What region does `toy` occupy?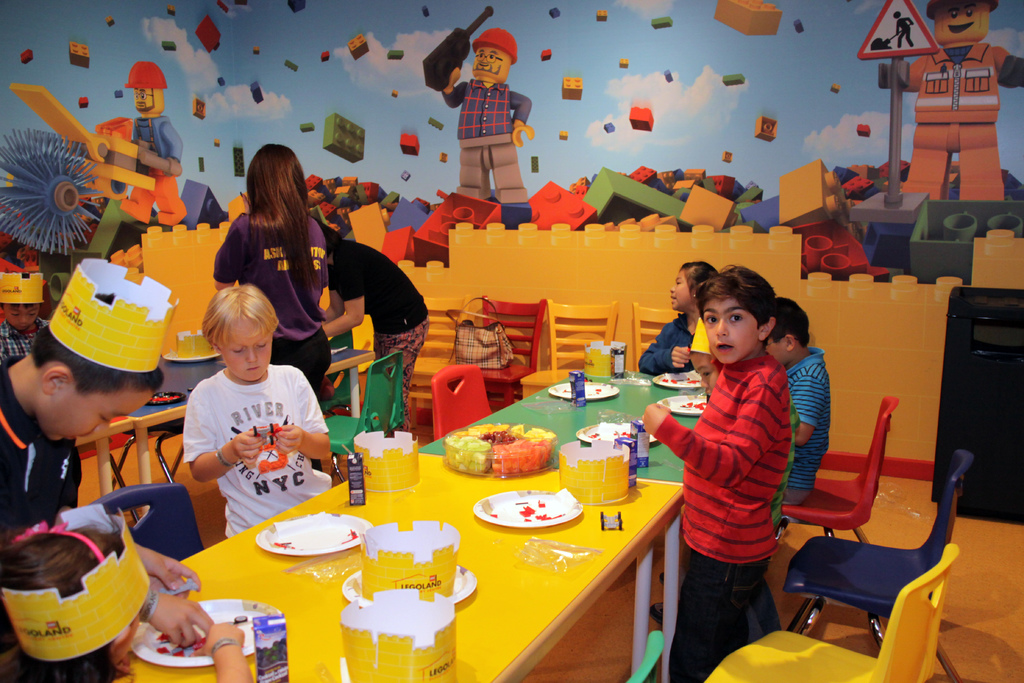
l=0, t=258, r=46, b=324.
